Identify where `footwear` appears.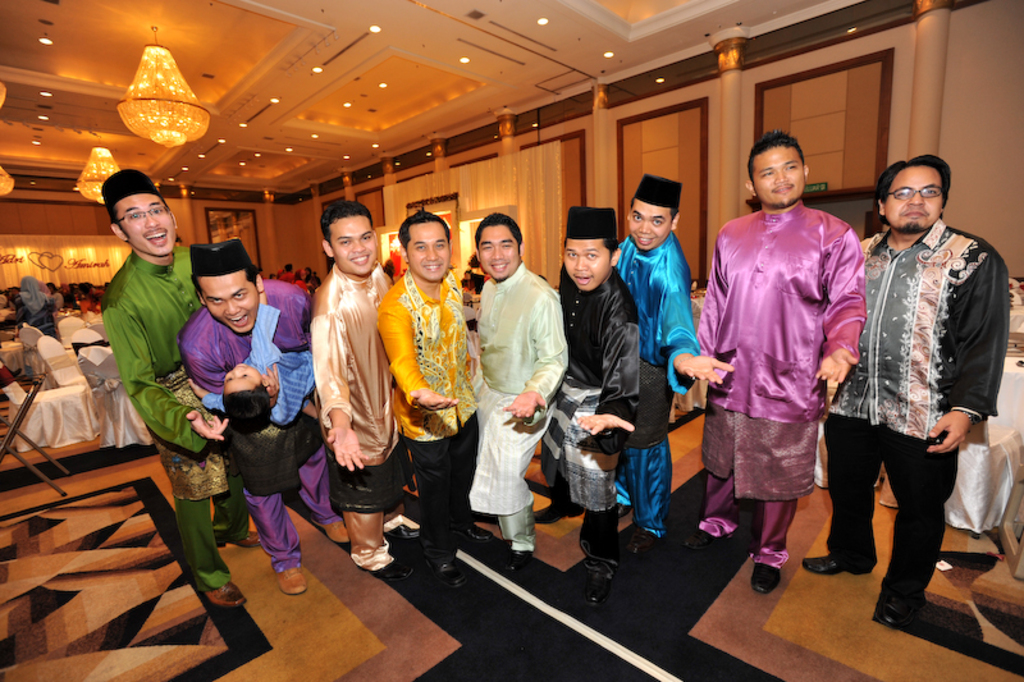
Appears at select_region(753, 560, 785, 595).
